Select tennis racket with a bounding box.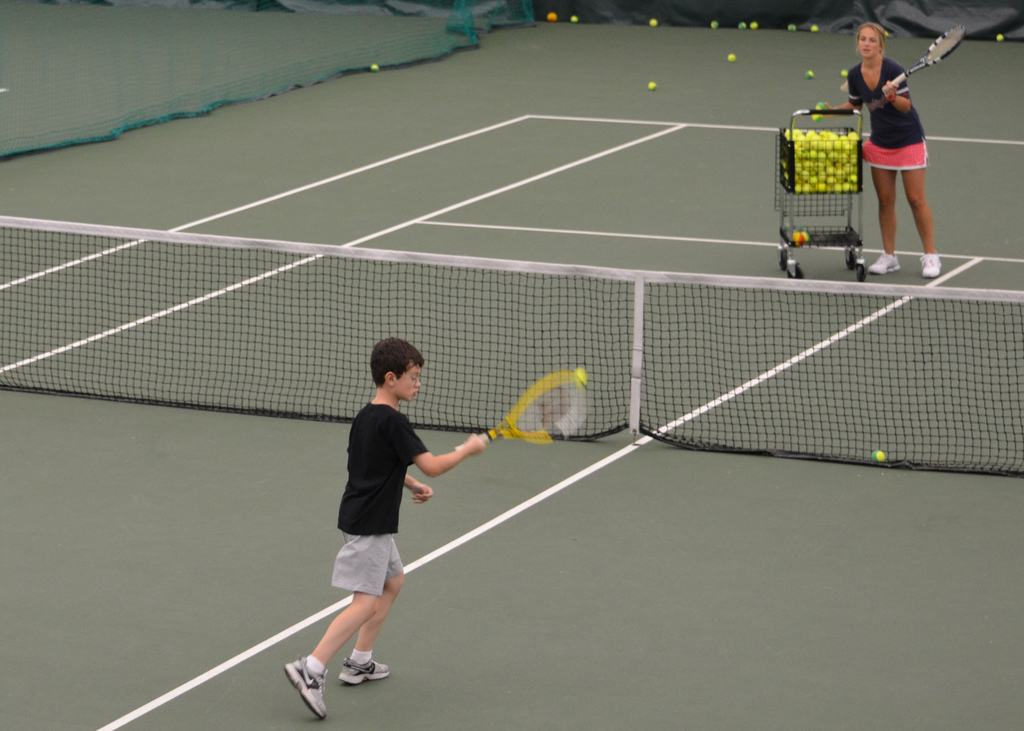
[450, 369, 586, 452].
